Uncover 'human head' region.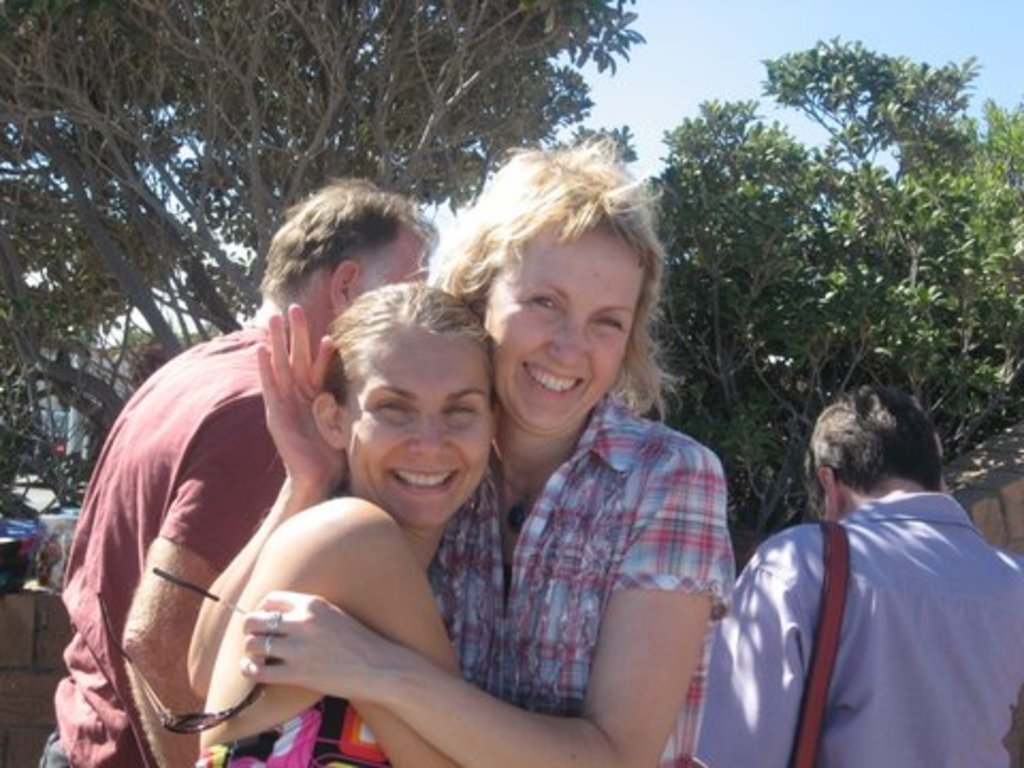
Uncovered: 320, 303, 495, 501.
